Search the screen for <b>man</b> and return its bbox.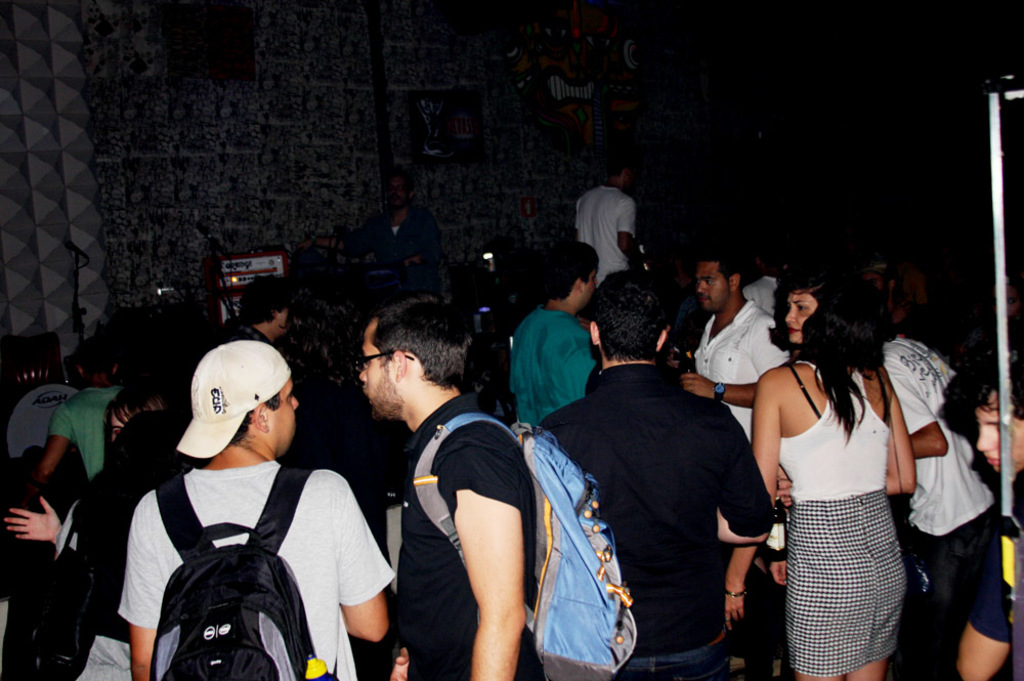
Found: x1=359 y1=301 x2=550 y2=680.
